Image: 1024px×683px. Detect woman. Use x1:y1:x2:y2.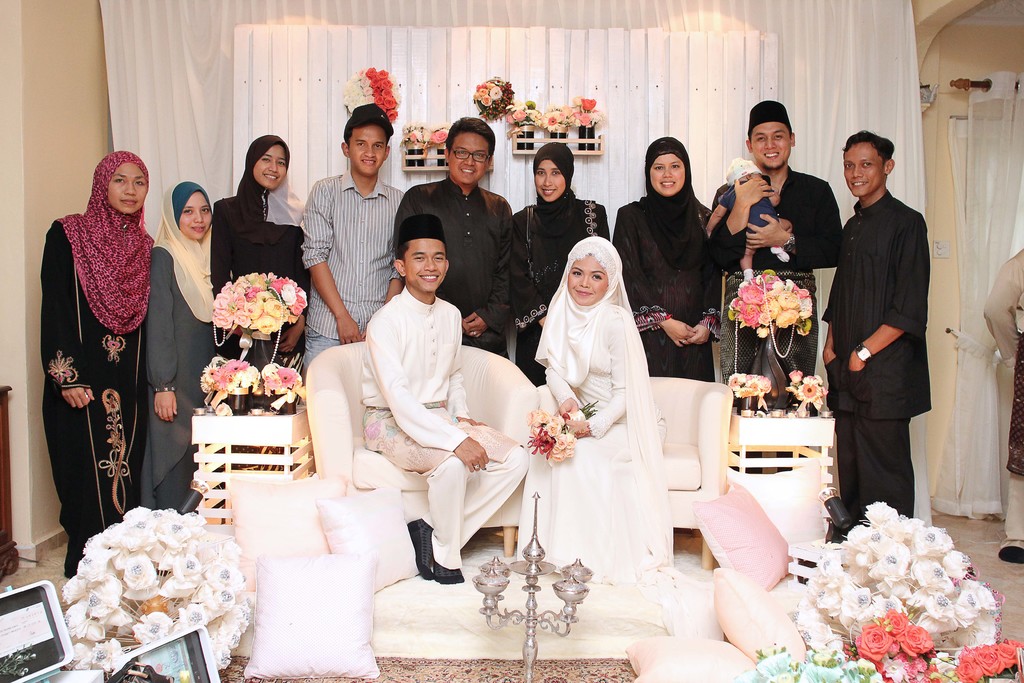
615:135:723:384.
